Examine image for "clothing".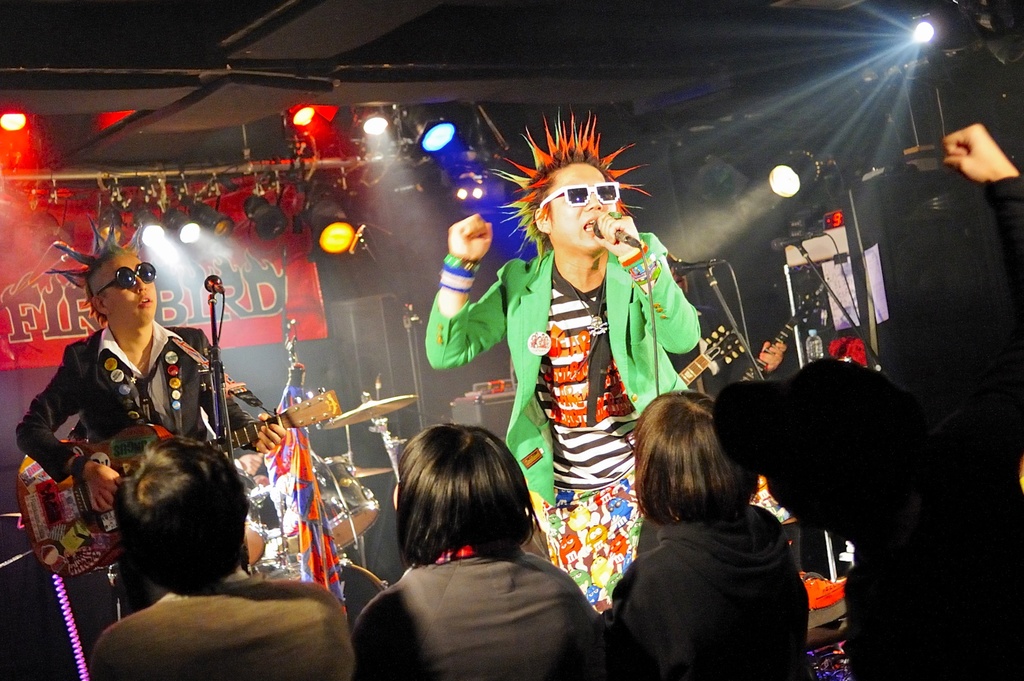
Examination result: BBox(349, 543, 602, 680).
